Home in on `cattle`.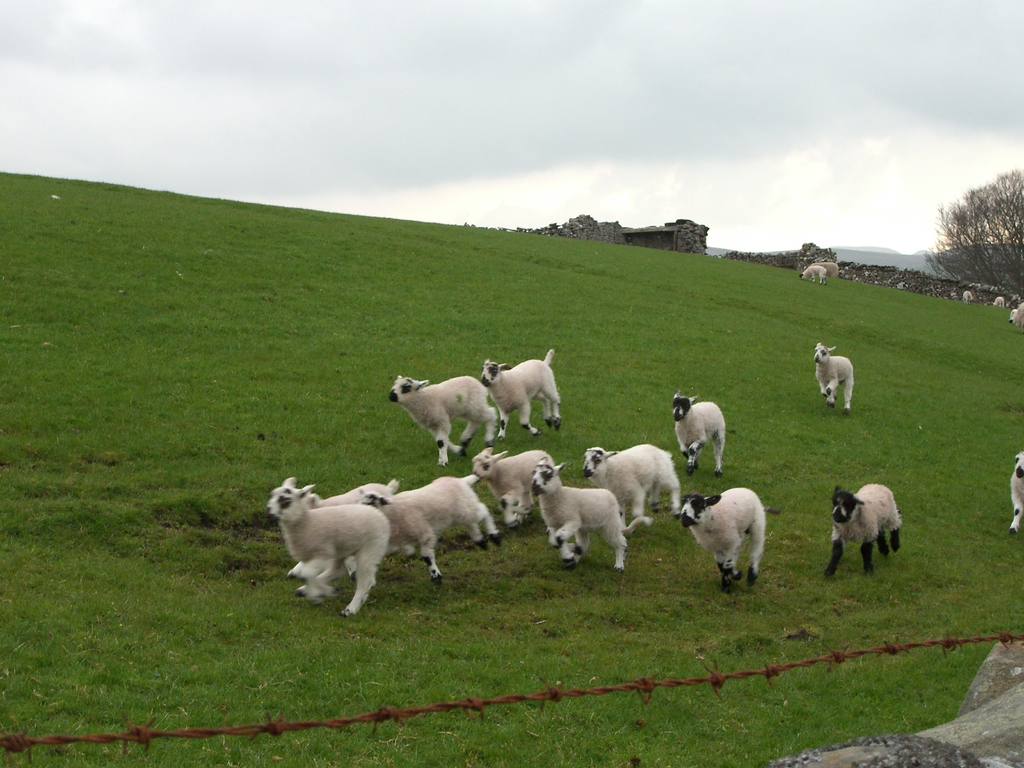
Homed in at [1007,451,1023,537].
